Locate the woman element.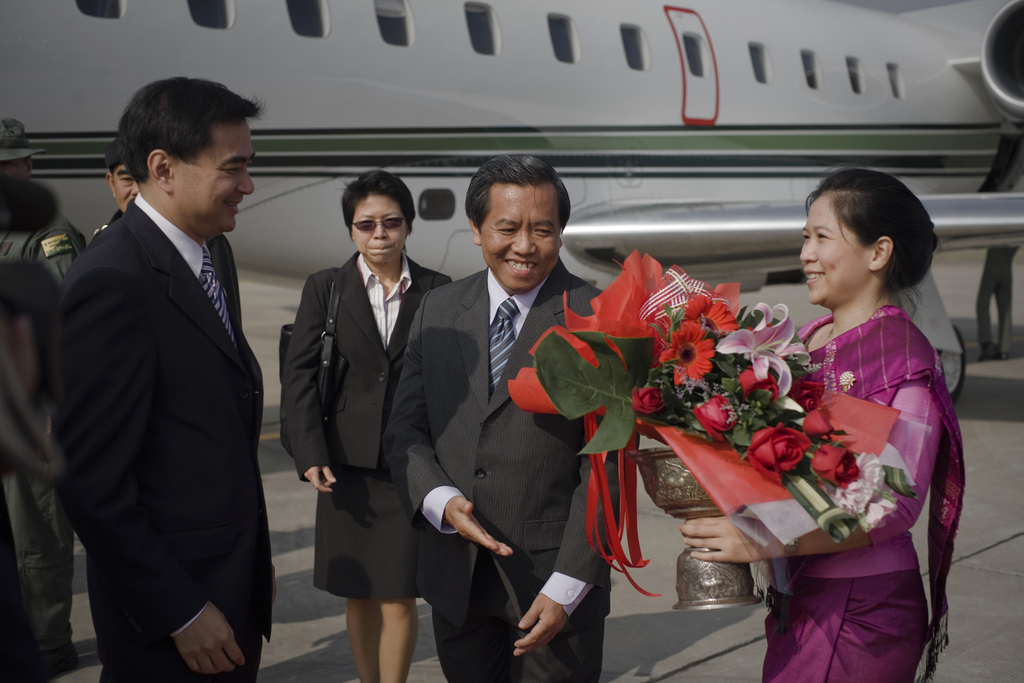
Element bbox: region(276, 173, 458, 682).
